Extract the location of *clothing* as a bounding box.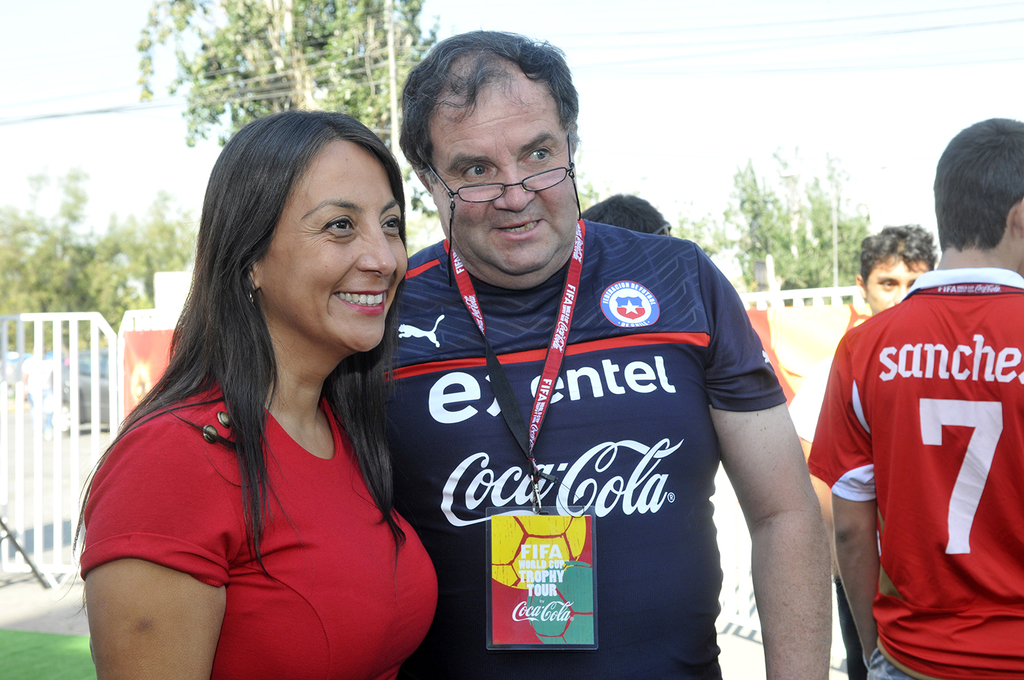
[left=381, top=216, right=785, bottom=679].
